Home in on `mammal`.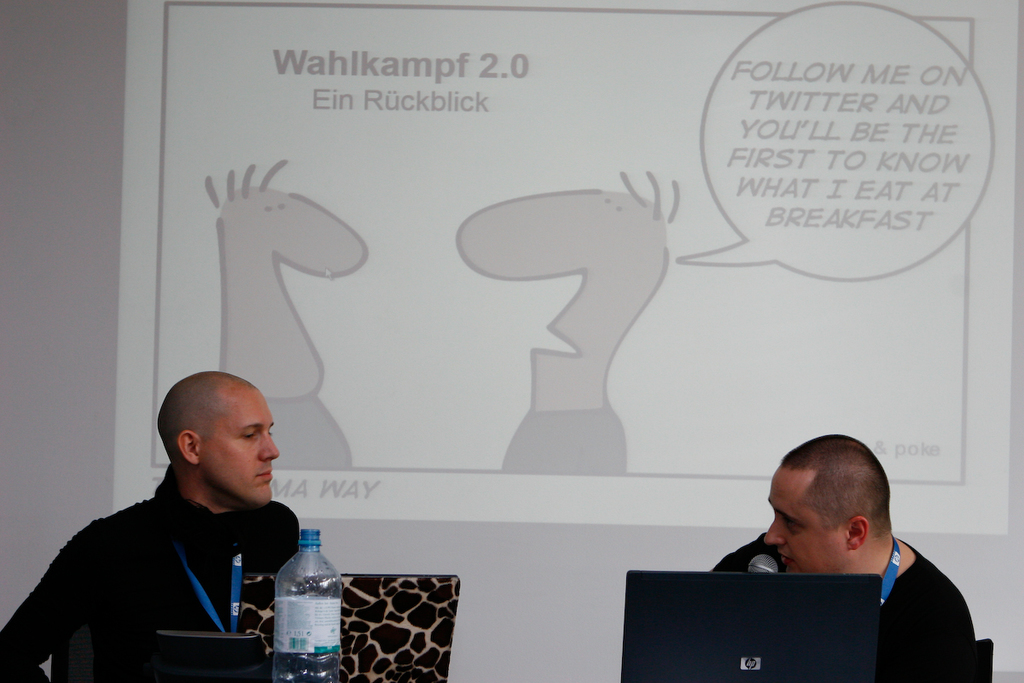
Homed in at pyautogui.locateOnScreen(21, 376, 358, 682).
